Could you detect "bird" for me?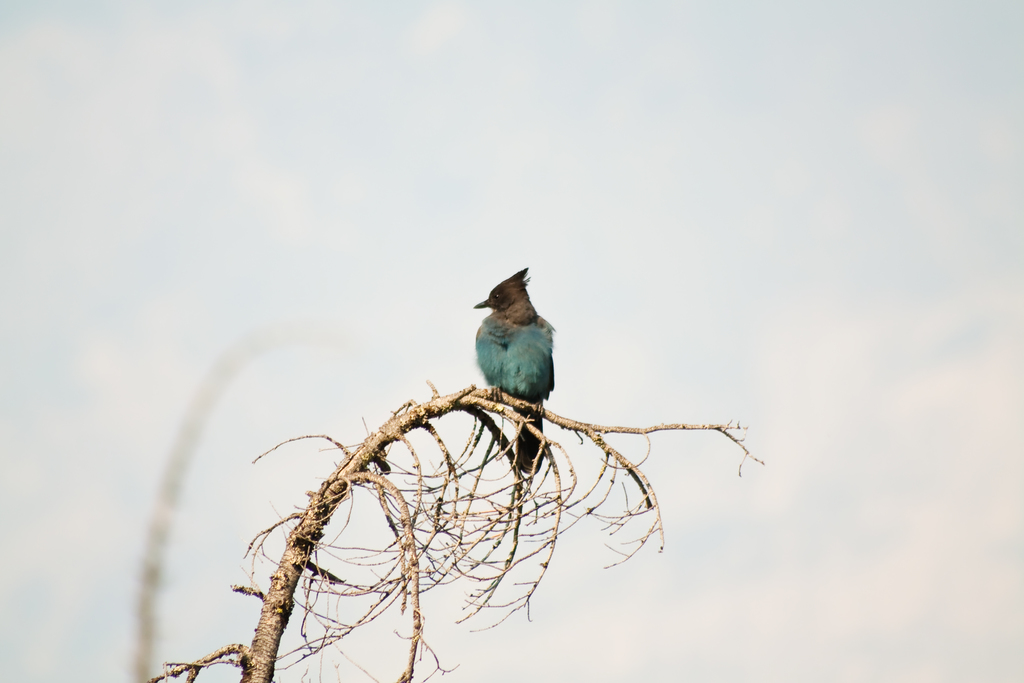
Detection result: [left=466, top=273, right=575, bottom=470].
